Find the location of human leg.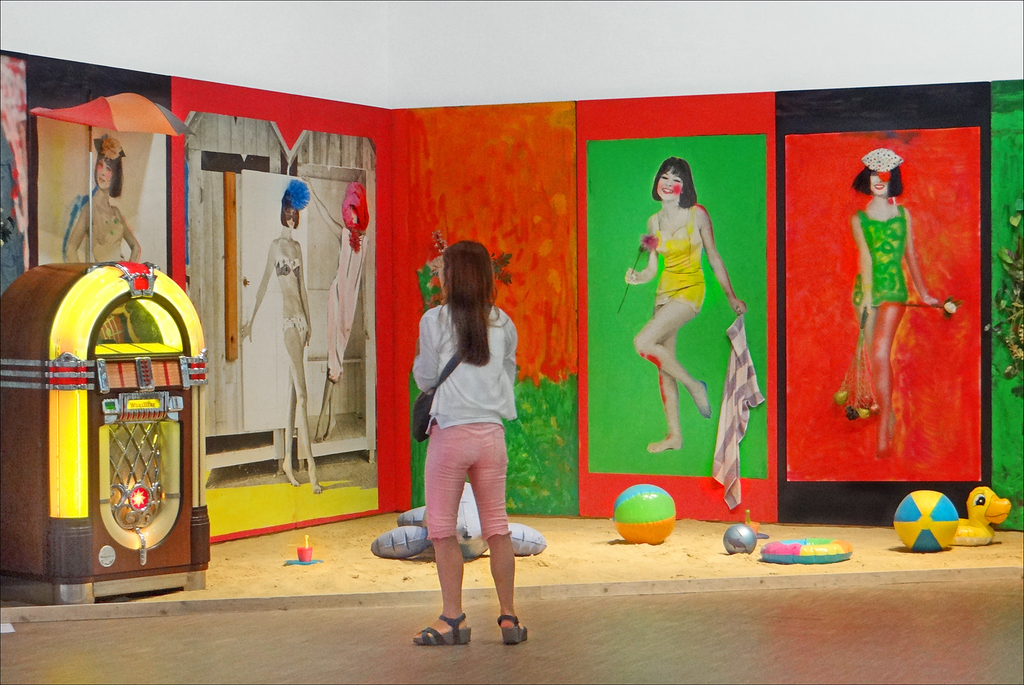
Location: {"x1": 409, "y1": 421, "x2": 475, "y2": 647}.
